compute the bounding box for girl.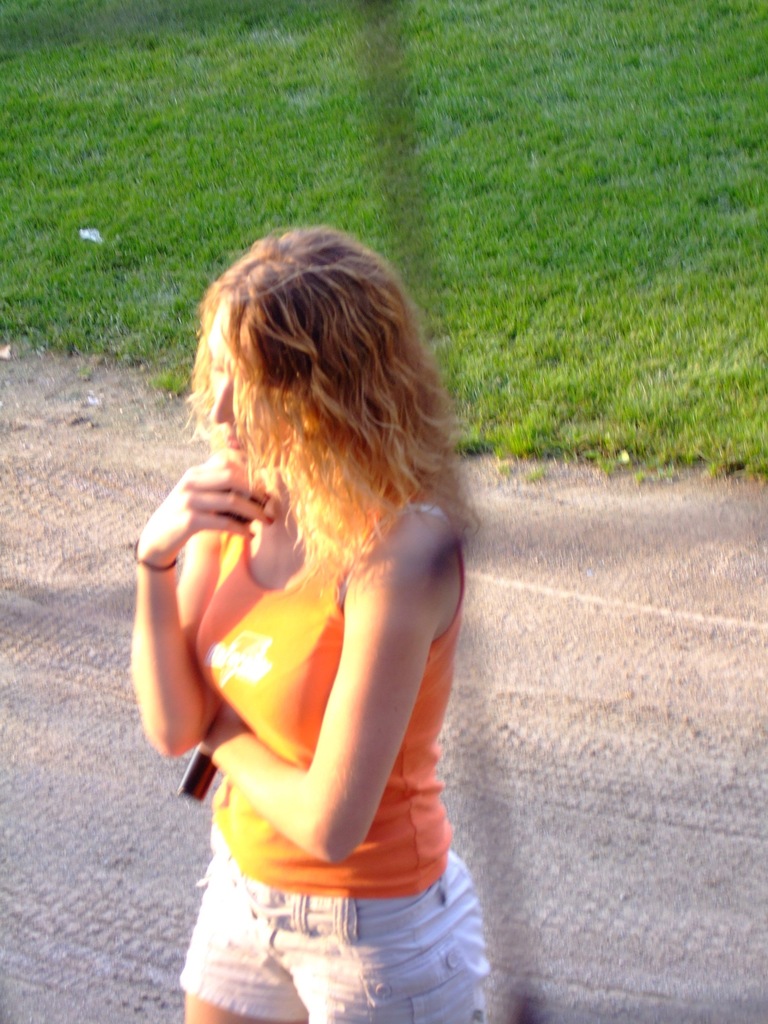
129, 223, 495, 1022.
